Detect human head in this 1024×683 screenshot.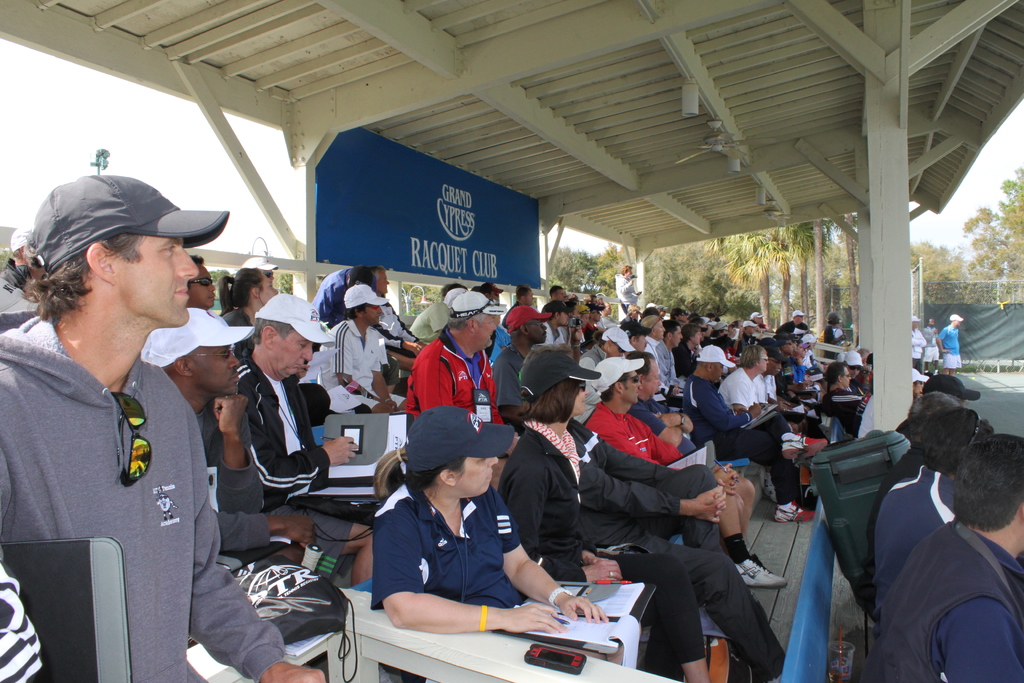
Detection: BBox(909, 315, 920, 331).
